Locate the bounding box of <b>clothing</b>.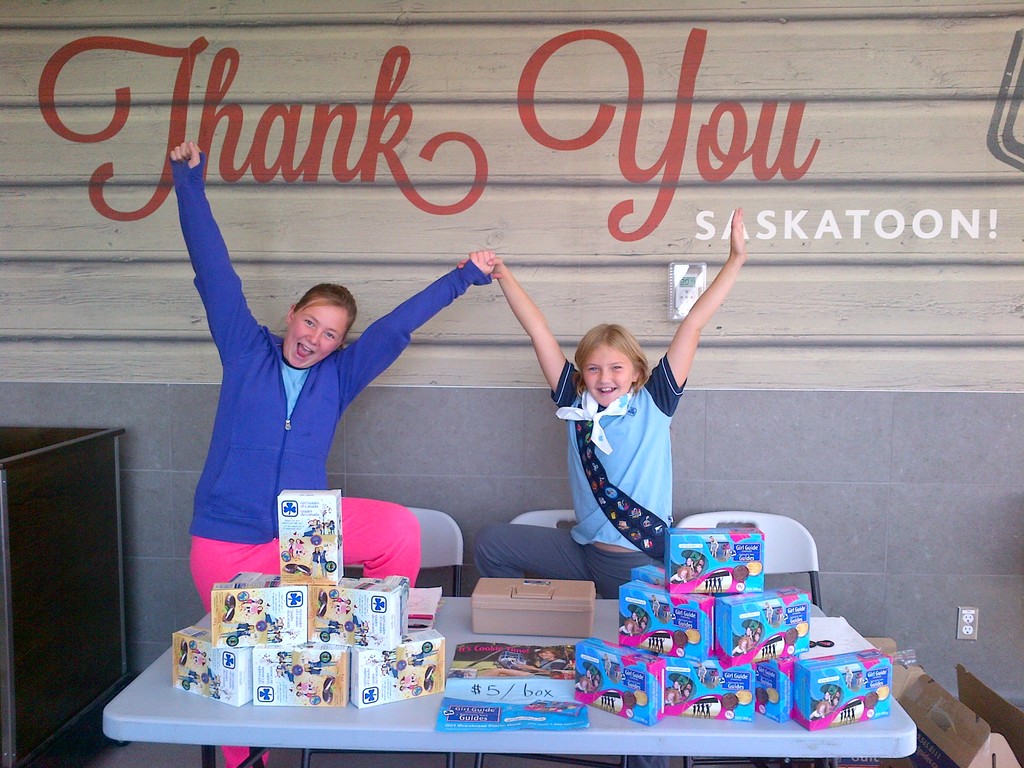
Bounding box: x1=470 y1=520 x2=657 y2=602.
